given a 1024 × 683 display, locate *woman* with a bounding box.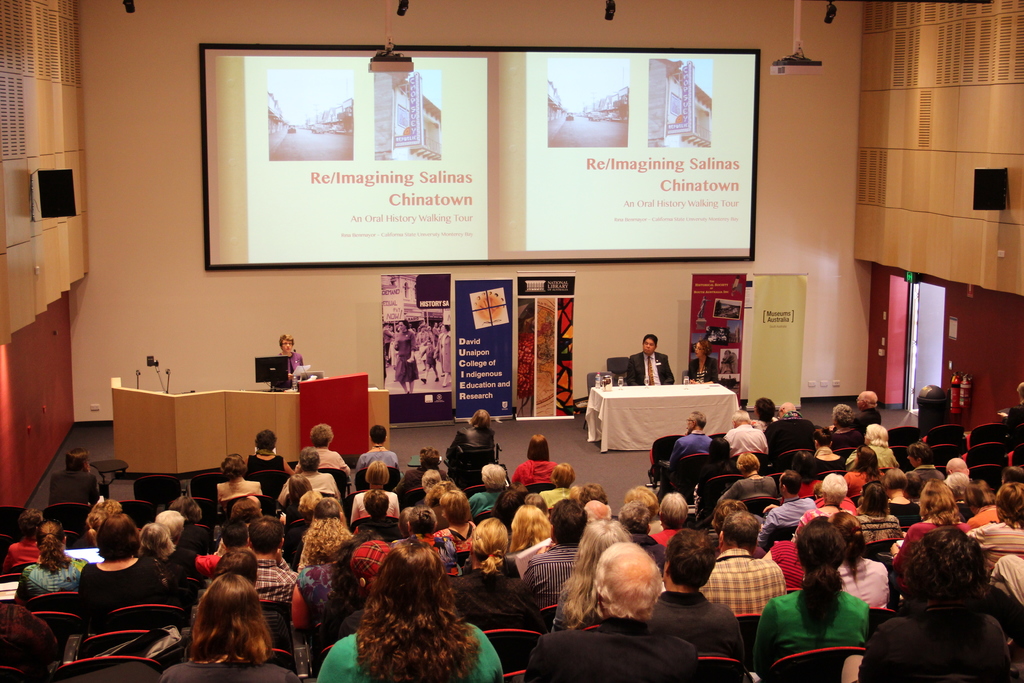
Located: BBox(436, 493, 474, 544).
